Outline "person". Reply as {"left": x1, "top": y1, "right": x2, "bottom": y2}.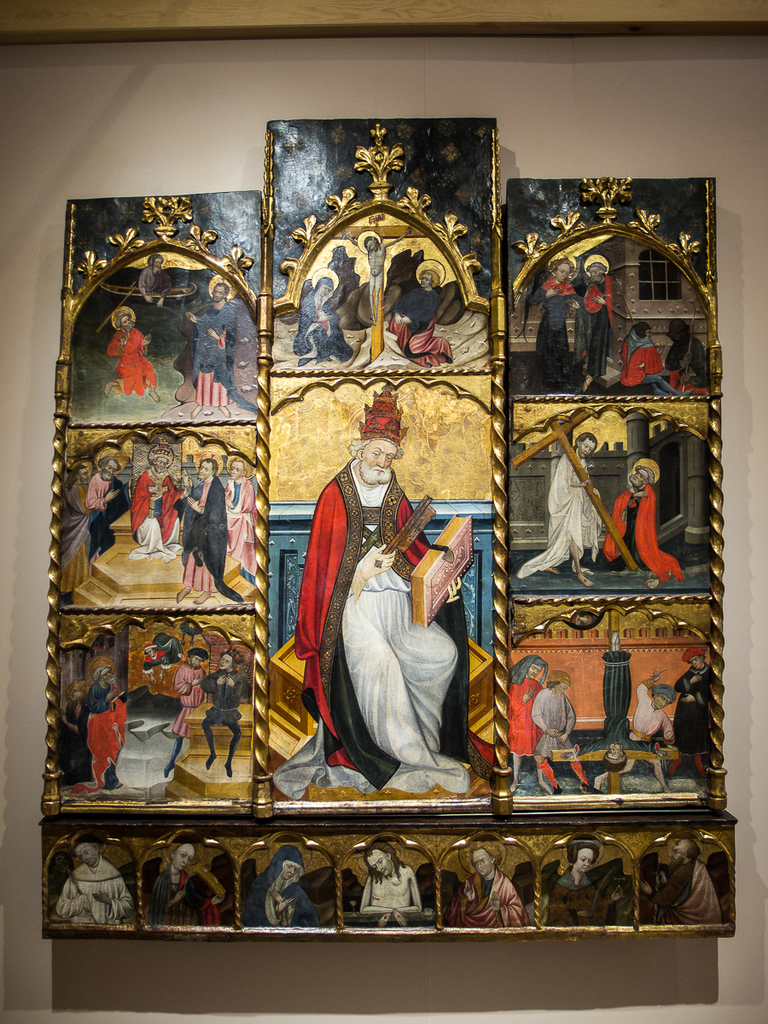
{"left": 445, "top": 845, "right": 532, "bottom": 929}.
